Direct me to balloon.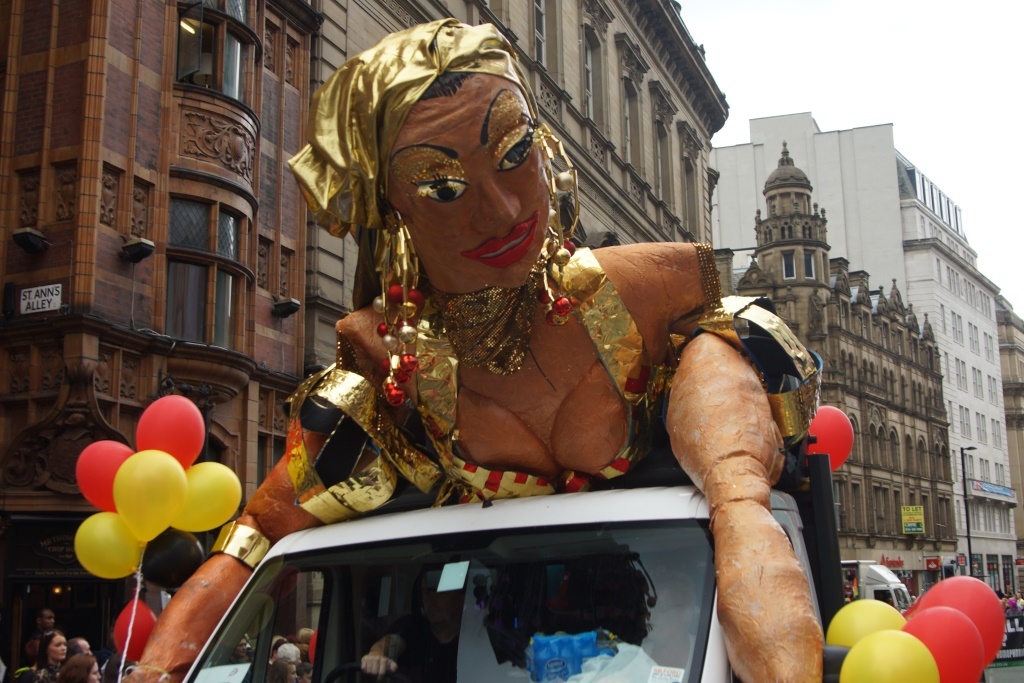
Direction: box=[74, 442, 132, 511].
